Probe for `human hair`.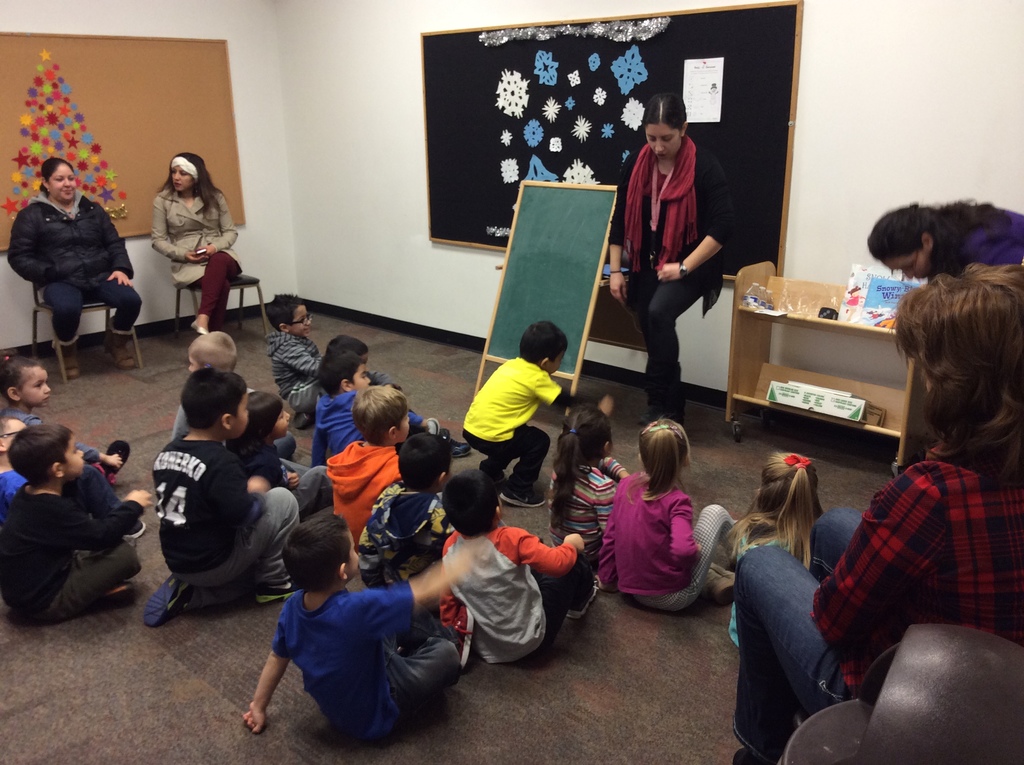
Probe result: BBox(865, 199, 1000, 265).
